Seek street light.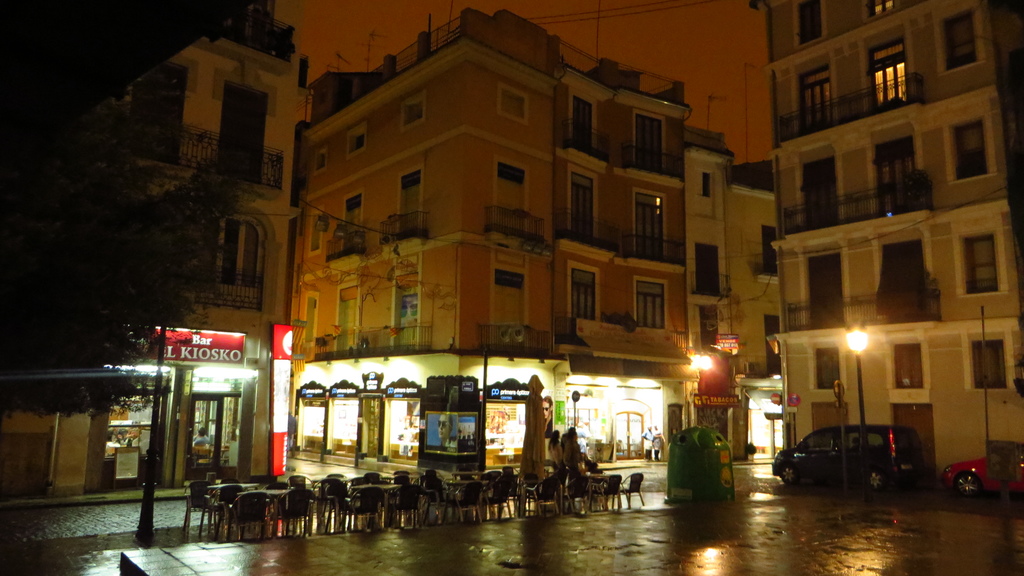
[845,324,867,493].
